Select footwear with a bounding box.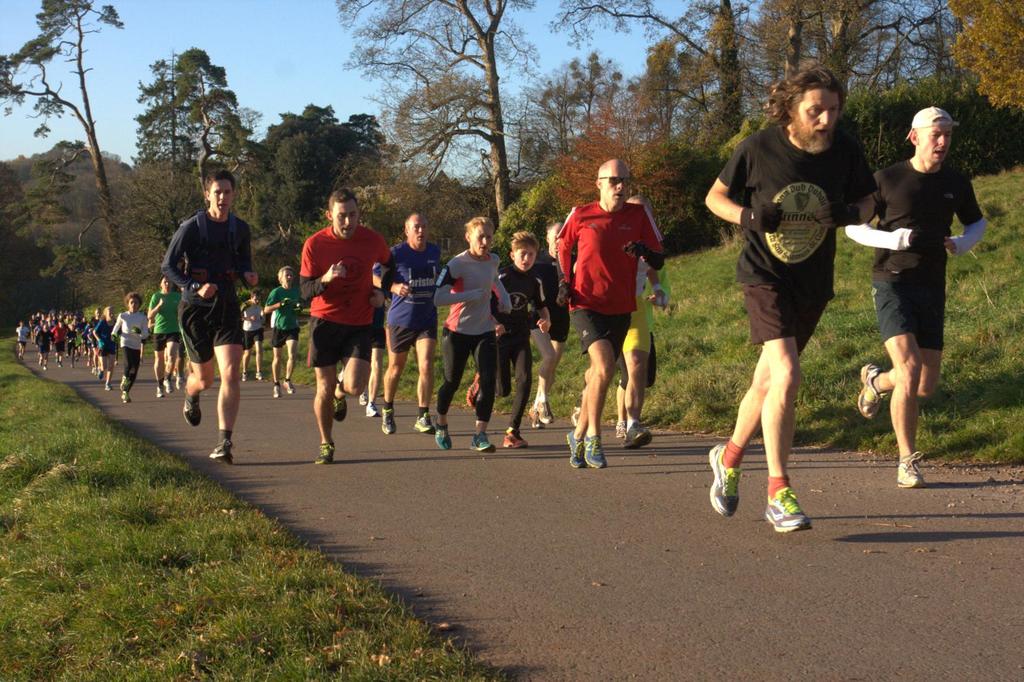
pyautogui.locateOnScreen(156, 384, 164, 398).
